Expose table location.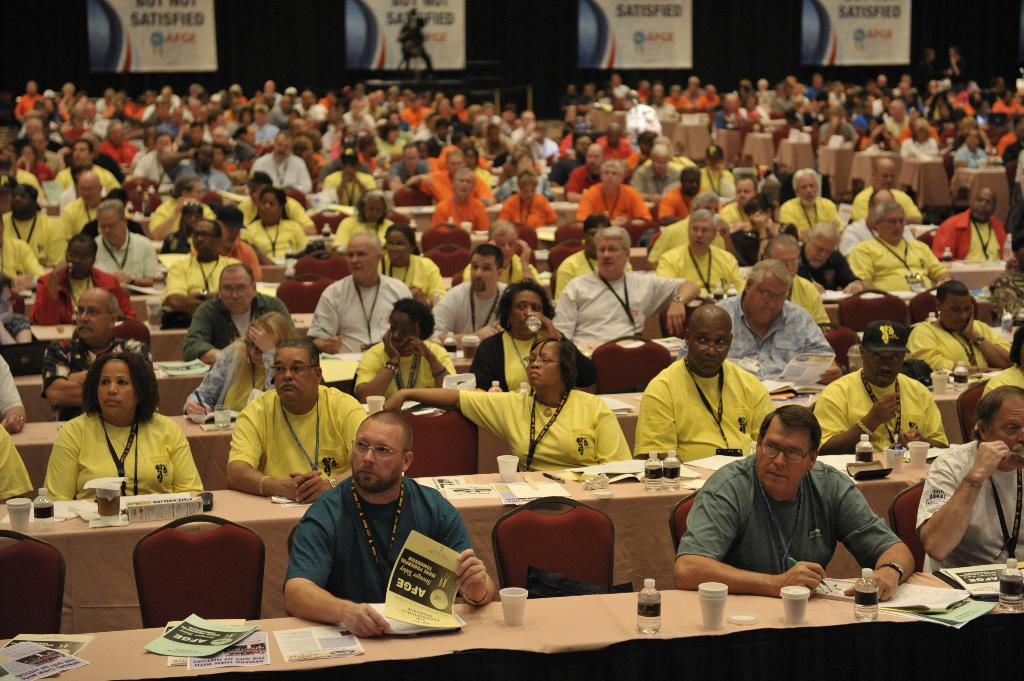
Exposed at bbox(776, 139, 815, 173).
